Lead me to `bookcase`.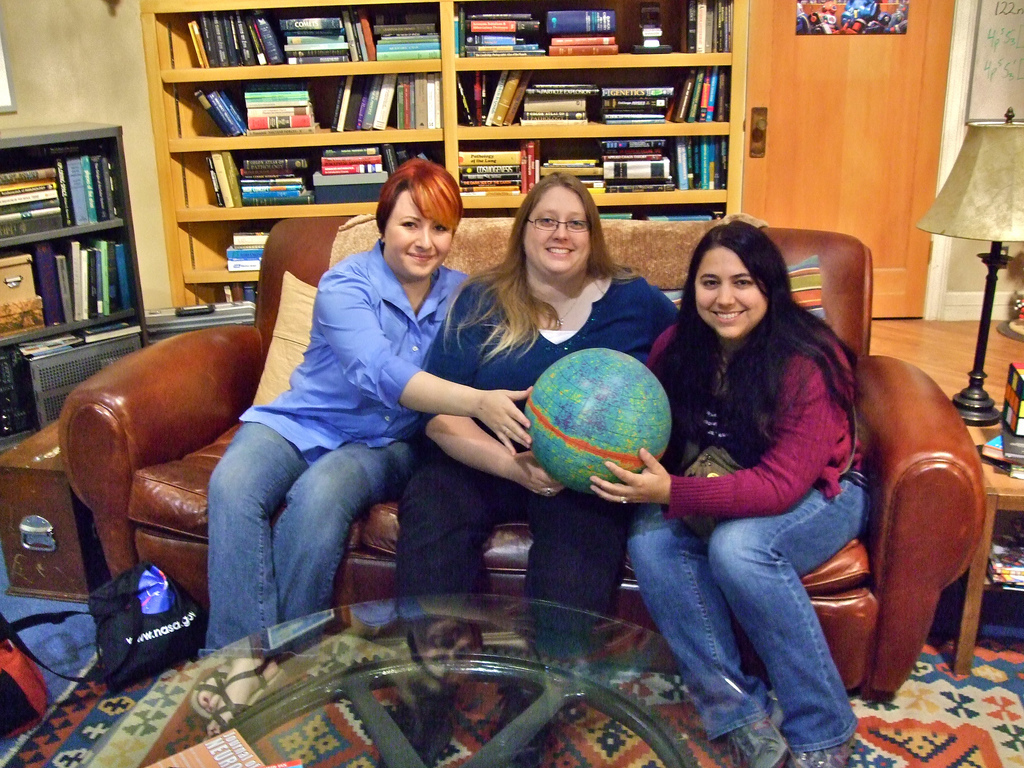
Lead to 108 30 769 252.
